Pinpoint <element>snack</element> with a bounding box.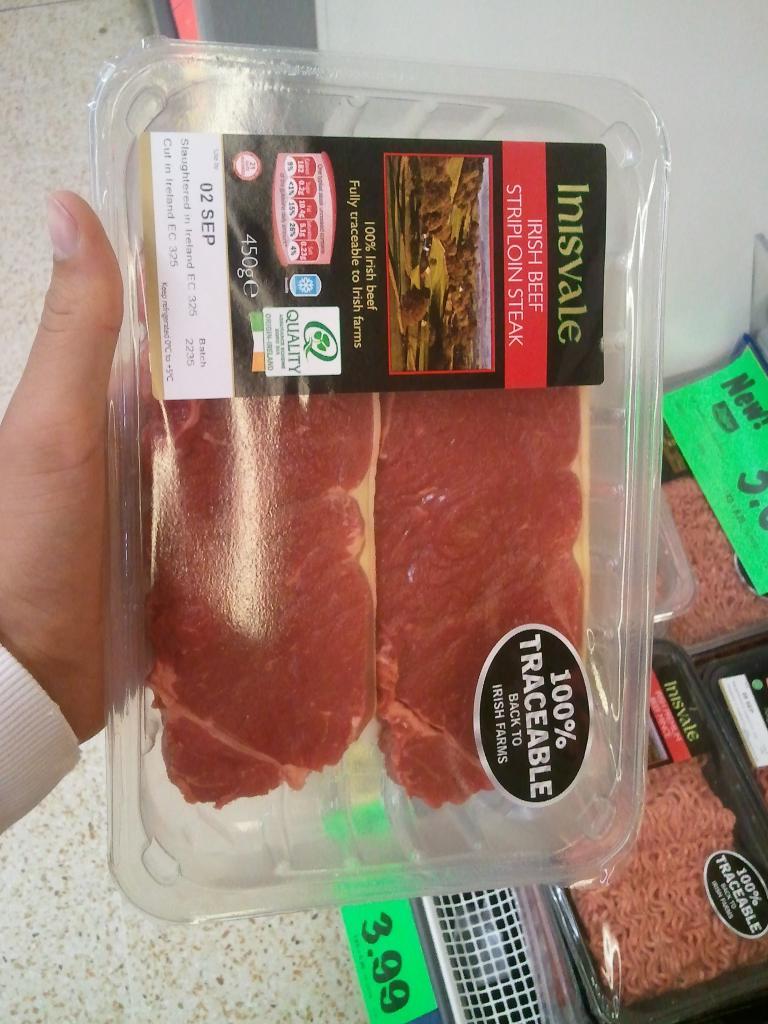
left=383, top=383, right=586, bottom=806.
